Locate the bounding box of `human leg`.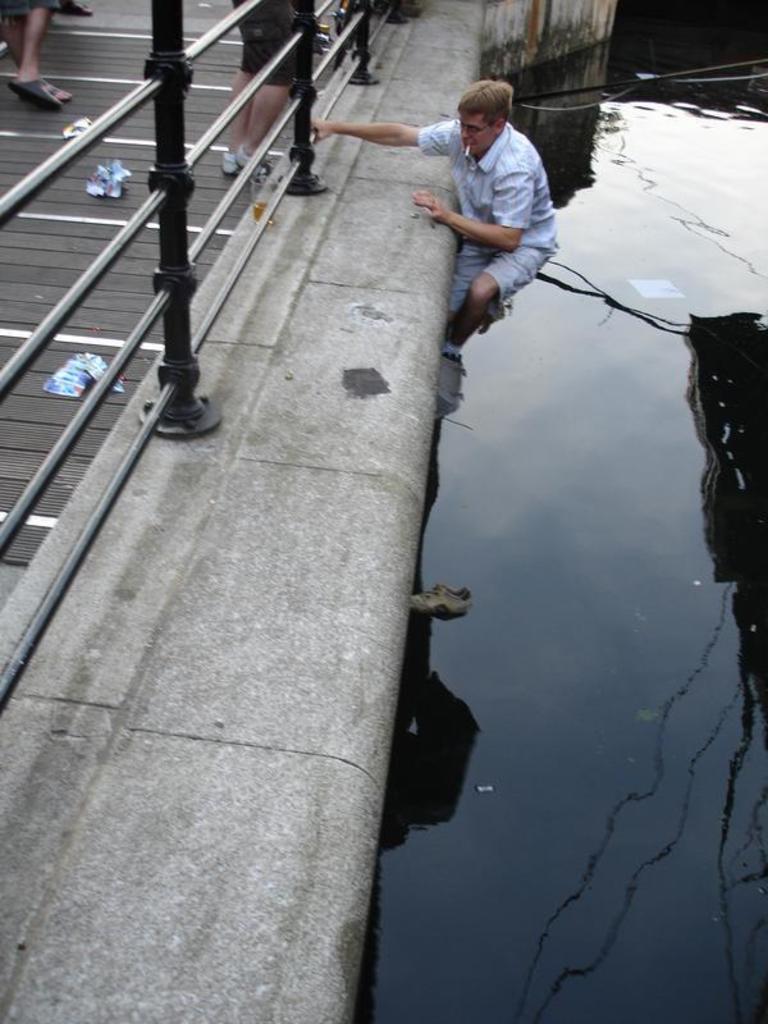
Bounding box: x1=435, y1=239, x2=553, y2=415.
